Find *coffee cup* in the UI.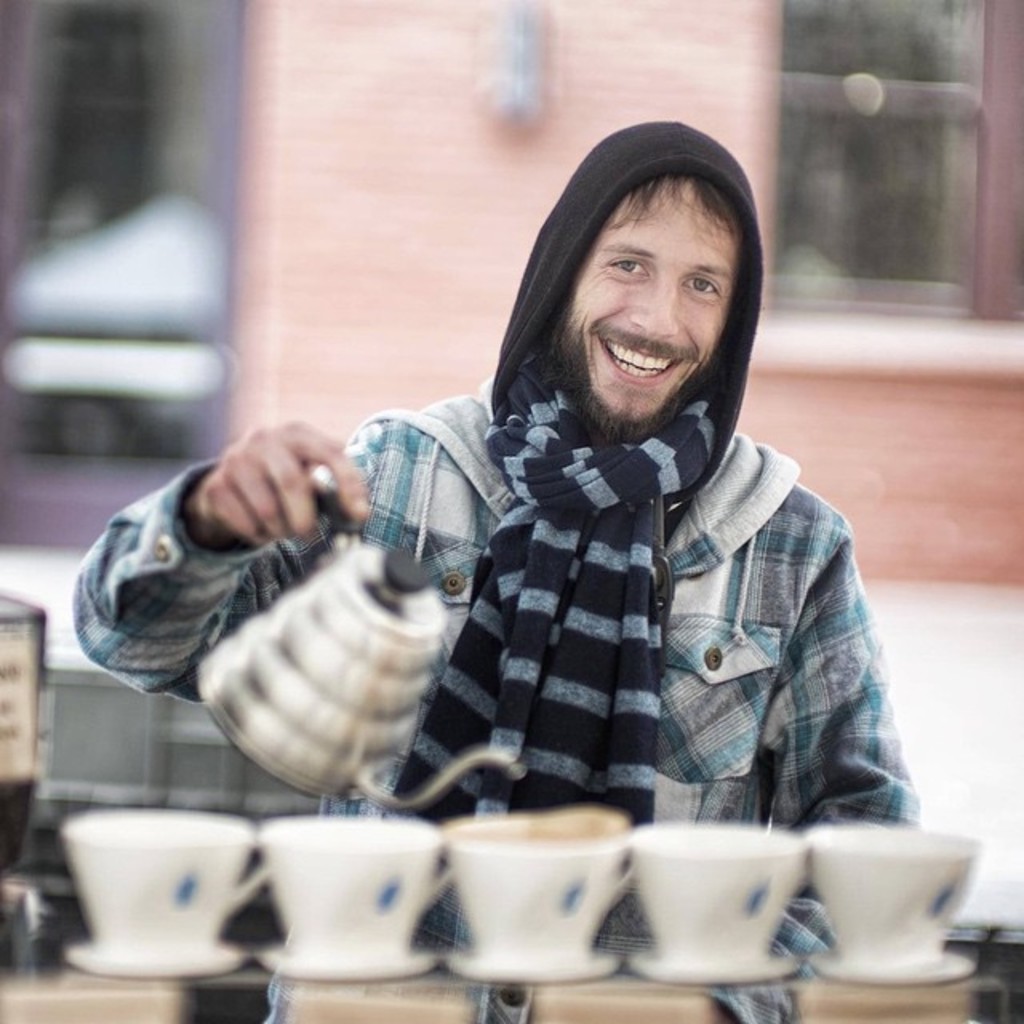
UI element at x1=438 y1=810 x2=630 y2=987.
